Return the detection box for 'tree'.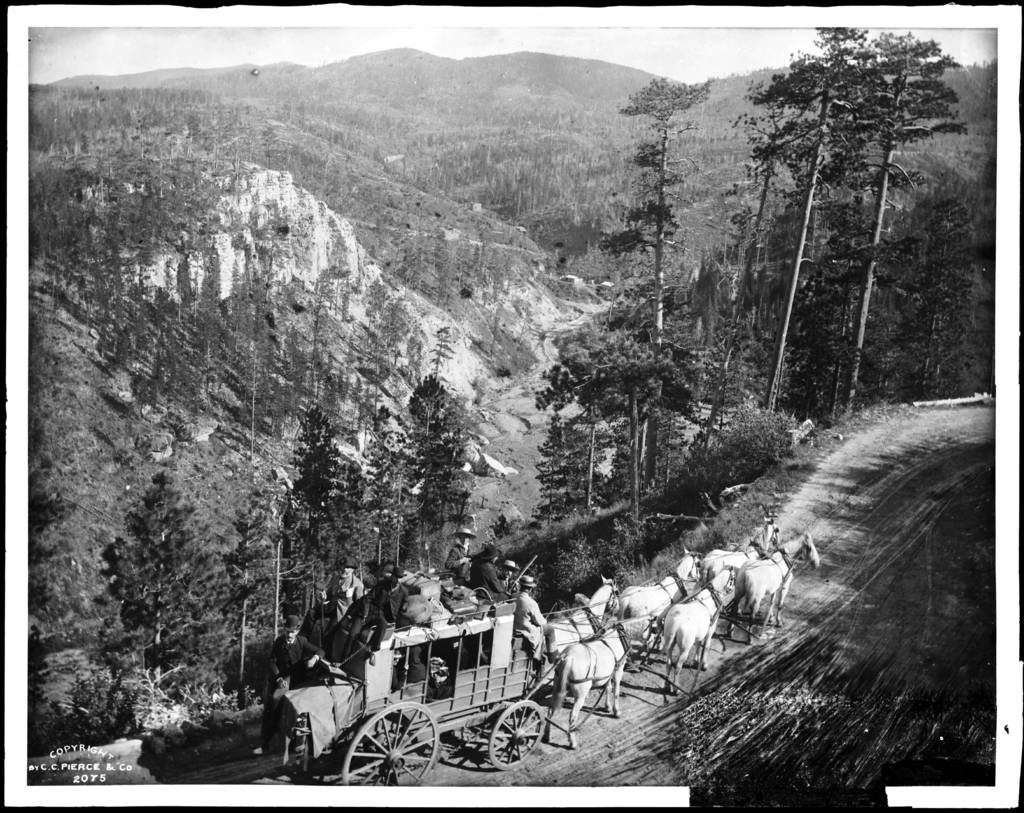
{"x1": 266, "y1": 415, "x2": 370, "y2": 601}.
